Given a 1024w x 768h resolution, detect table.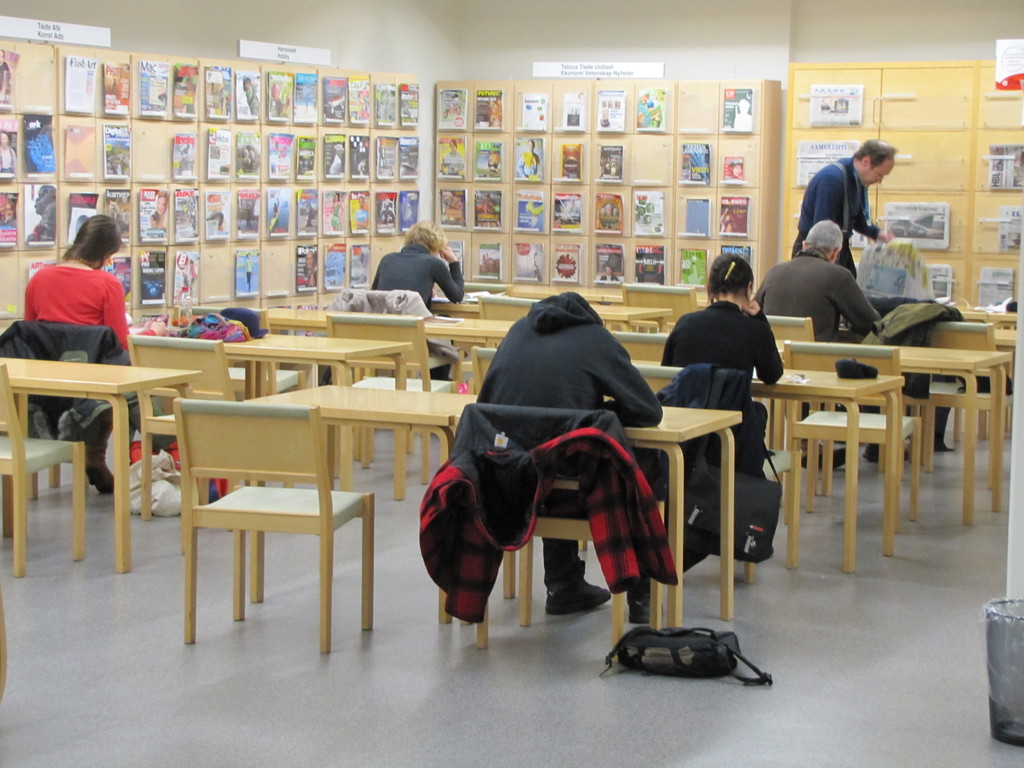
[left=425, top=284, right=504, bottom=381].
